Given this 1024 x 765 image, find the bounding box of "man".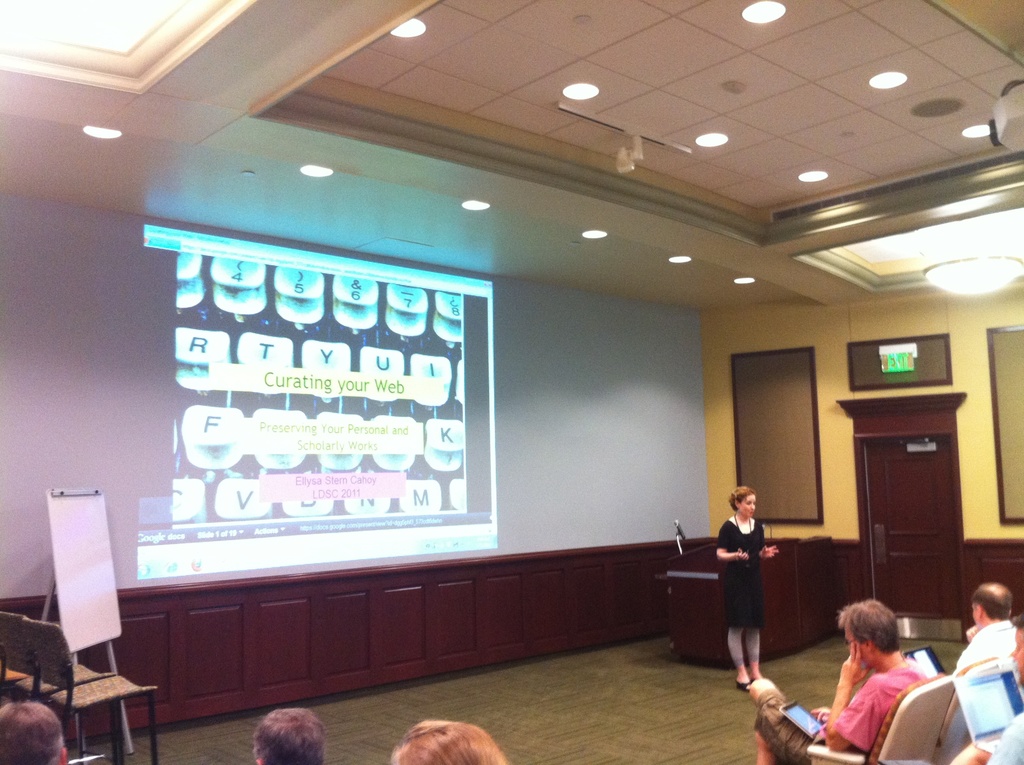
bbox=(0, 704, 68, 764).
